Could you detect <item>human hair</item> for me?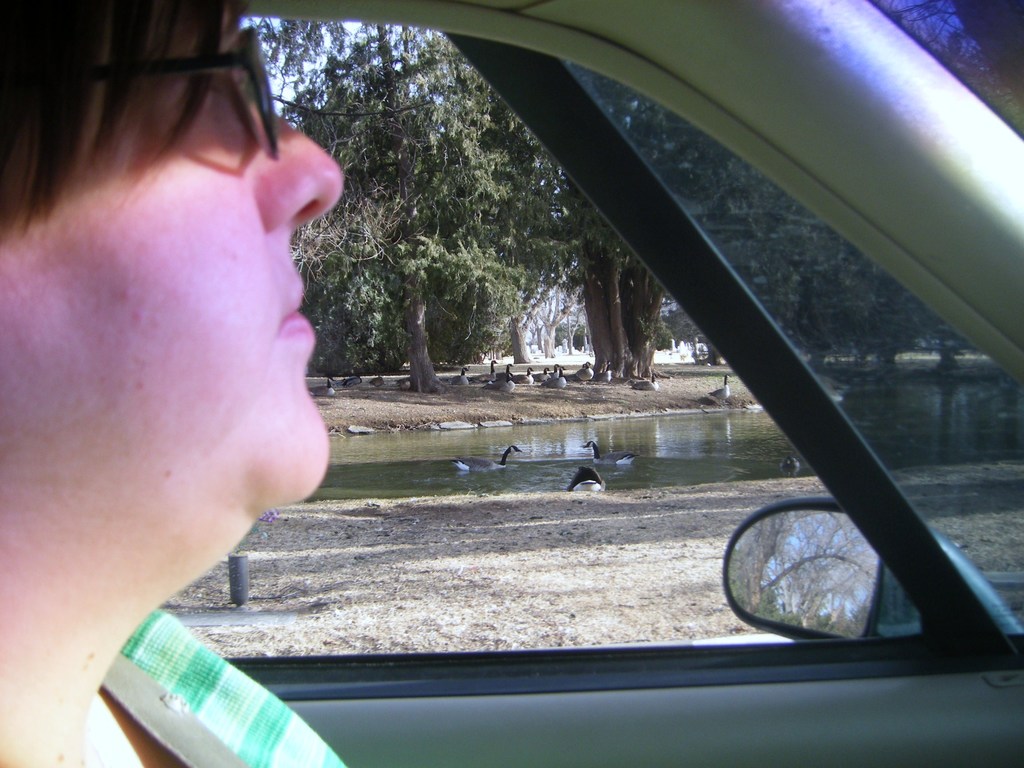
Detection result: left=0, top=0, right=250, bottom=248.
